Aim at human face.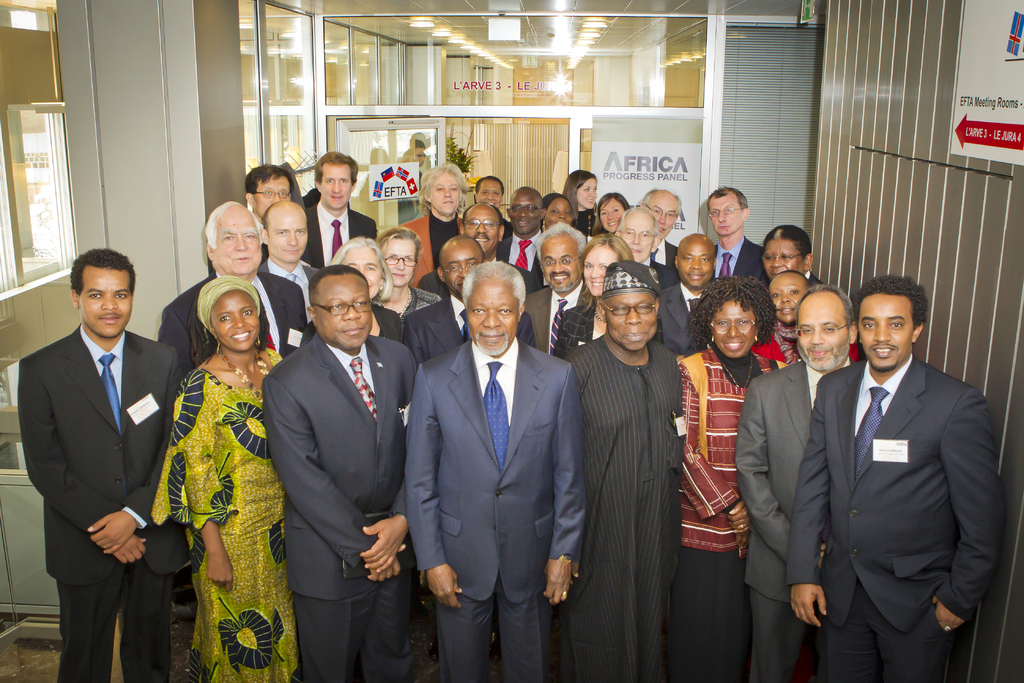
Aimed at box=[506, 191, 538, 233].
